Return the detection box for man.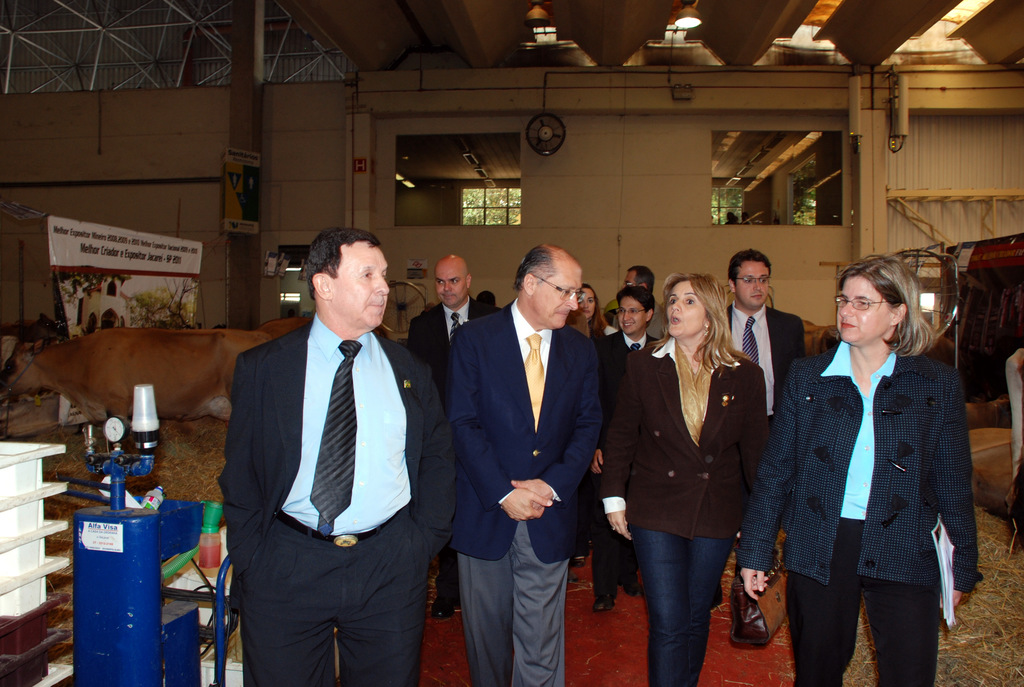
bbox(396, 247, 502, 399).
